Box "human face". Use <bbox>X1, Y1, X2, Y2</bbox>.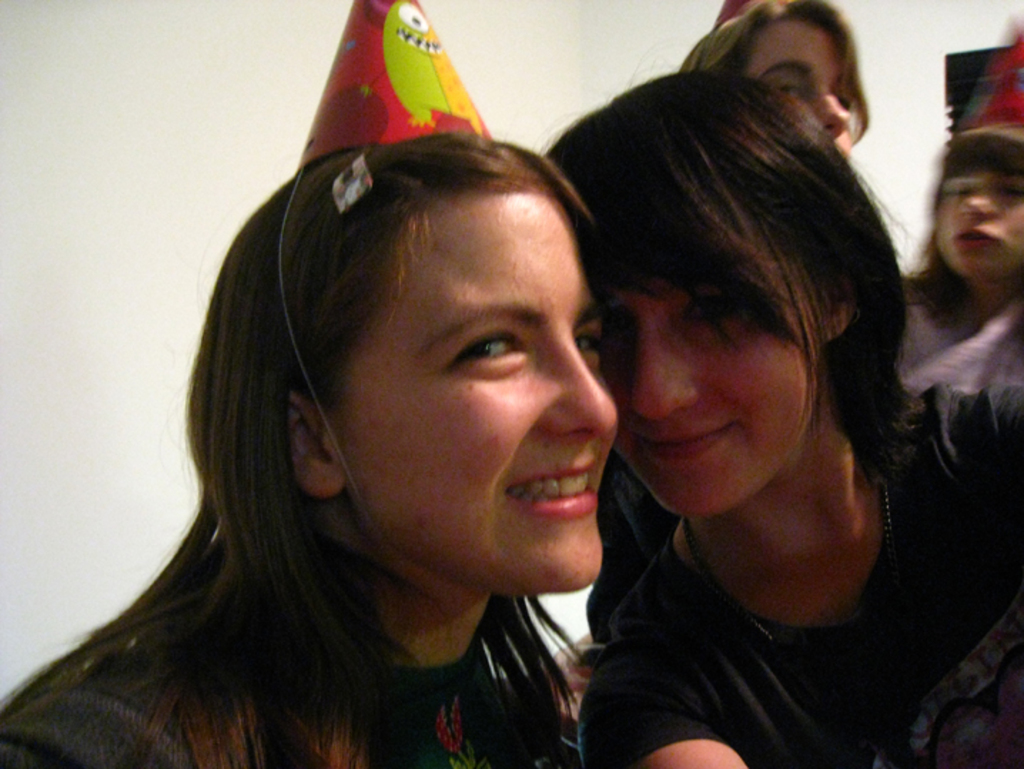
<bbox>743, 13, 853, 164</bbox>.
